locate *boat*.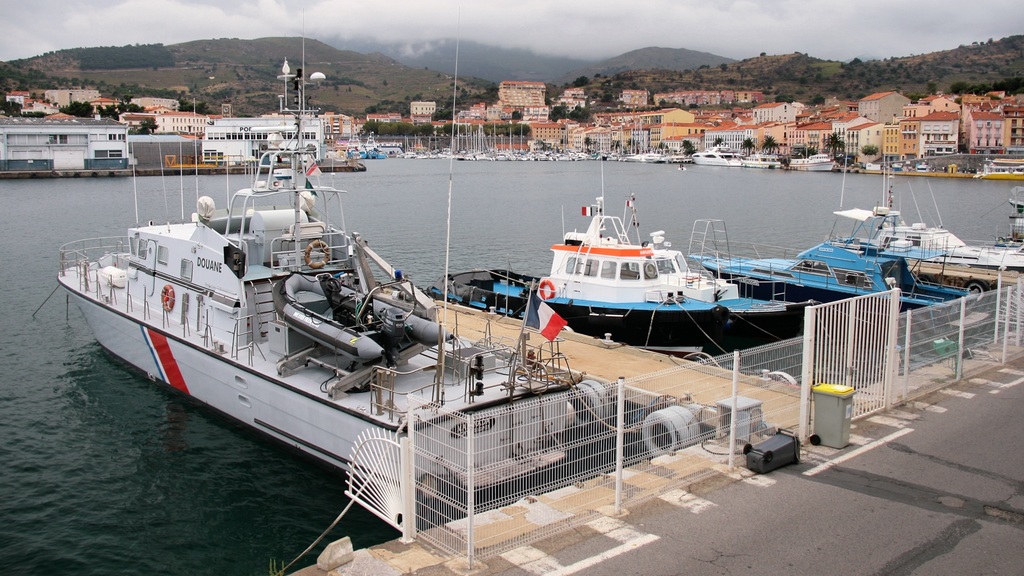
Bounding box: <region>701, 209, 1000, 351</region>.
